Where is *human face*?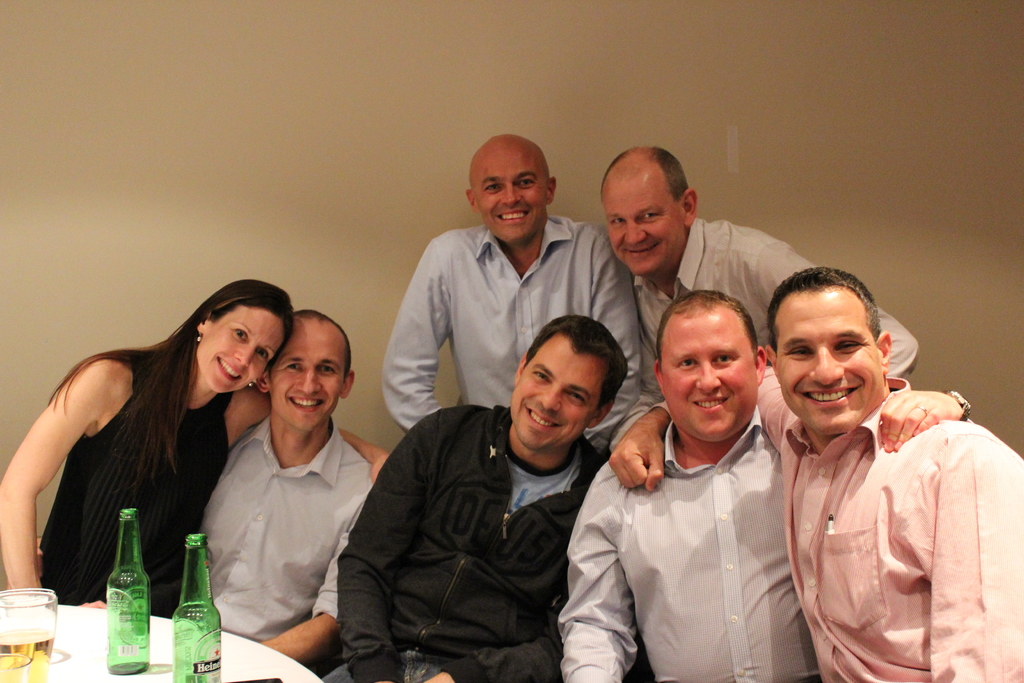
771 292 885 434.
